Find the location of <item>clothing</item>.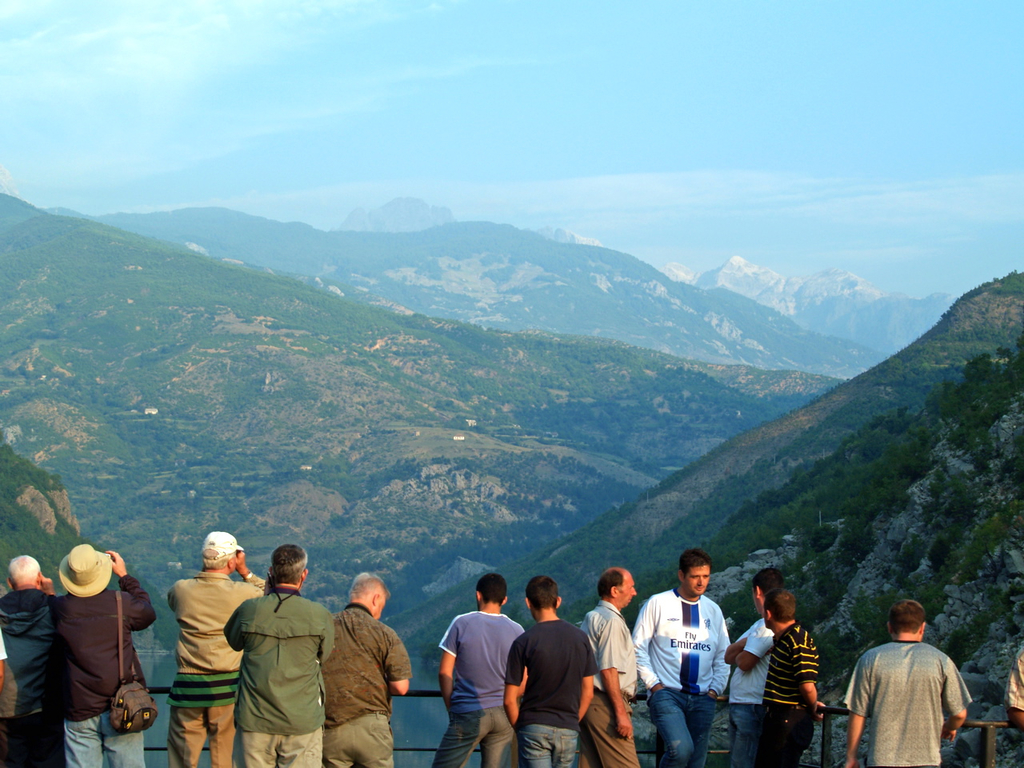
Location: bbox(320, 604, 414, 767).
